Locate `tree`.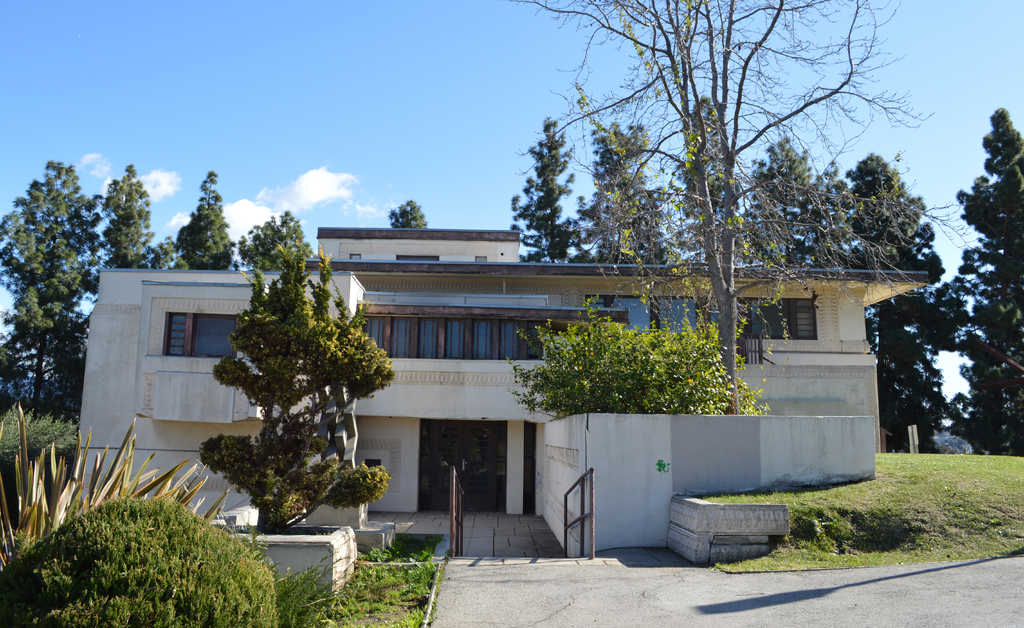
Bounding box: [948, 104, 1023, 462].
